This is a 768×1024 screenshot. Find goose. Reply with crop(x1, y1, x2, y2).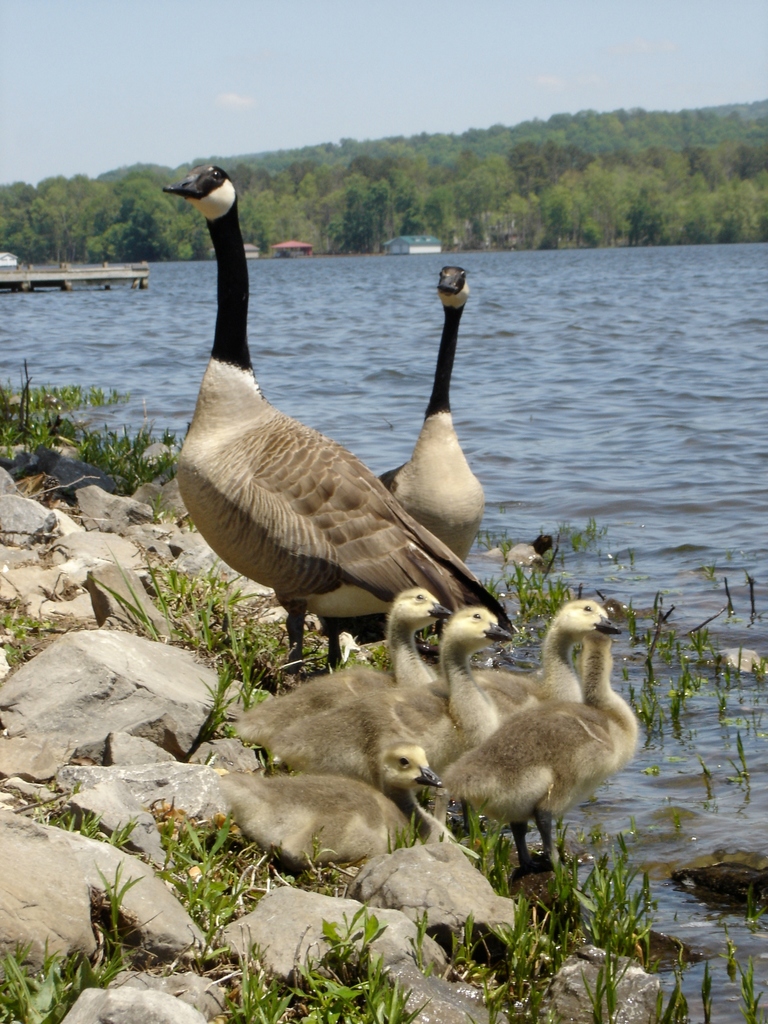
crop(442, 584, 640, 874).
